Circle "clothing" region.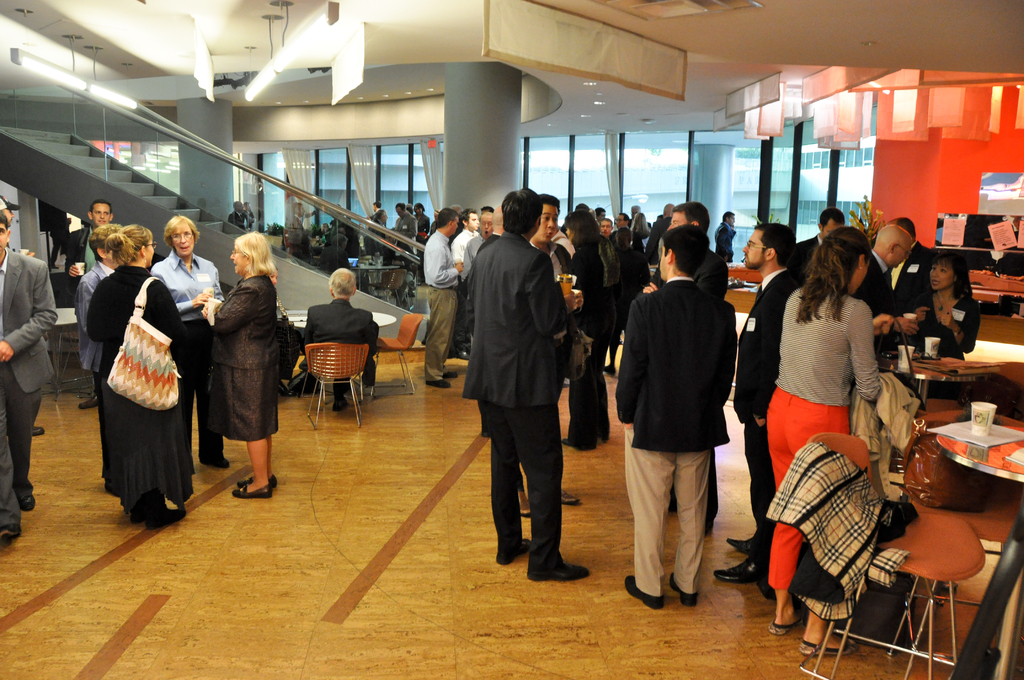
Region: bbox=(460, 219, 566, 571).
